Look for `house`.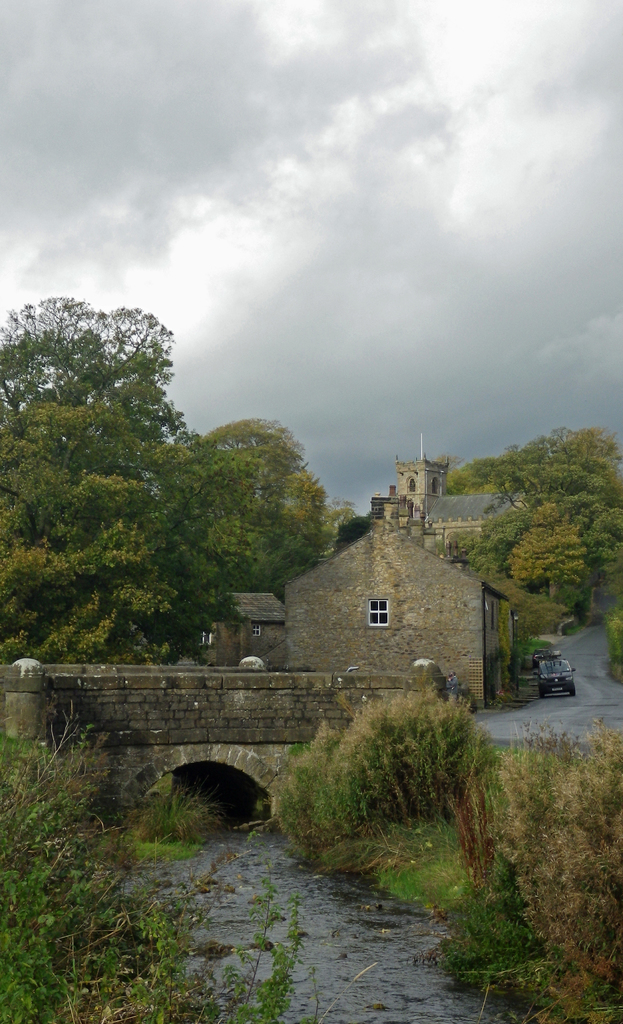
Found: pyautogui.locateOnScreen(280, 502, 505, 690).
